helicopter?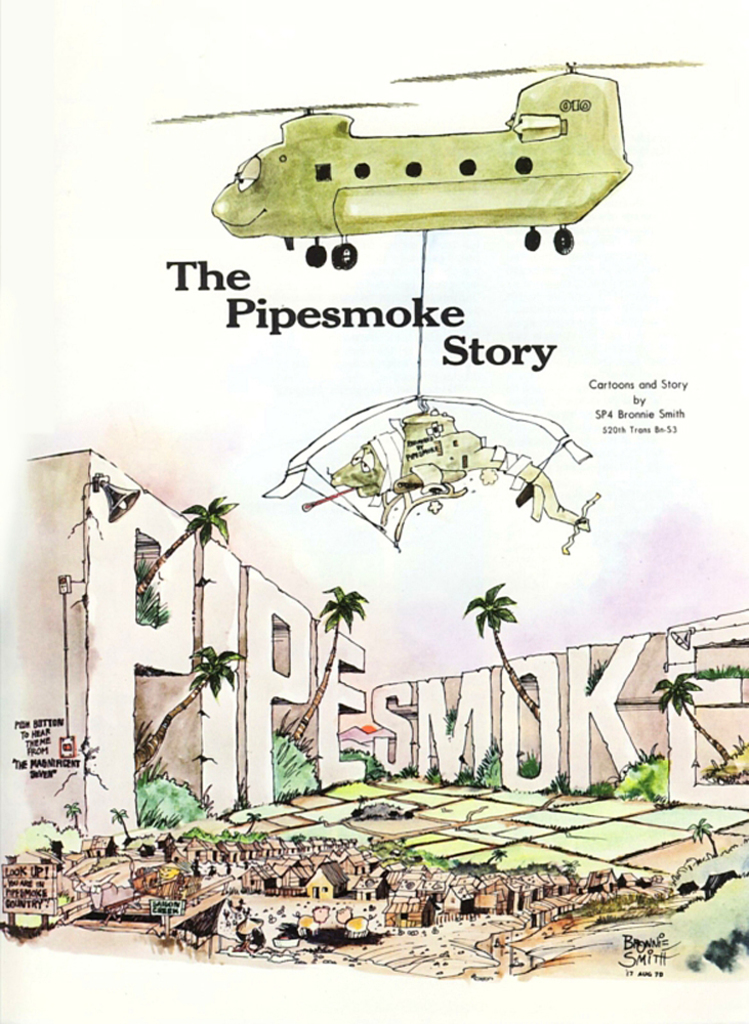
139:45:656:236
